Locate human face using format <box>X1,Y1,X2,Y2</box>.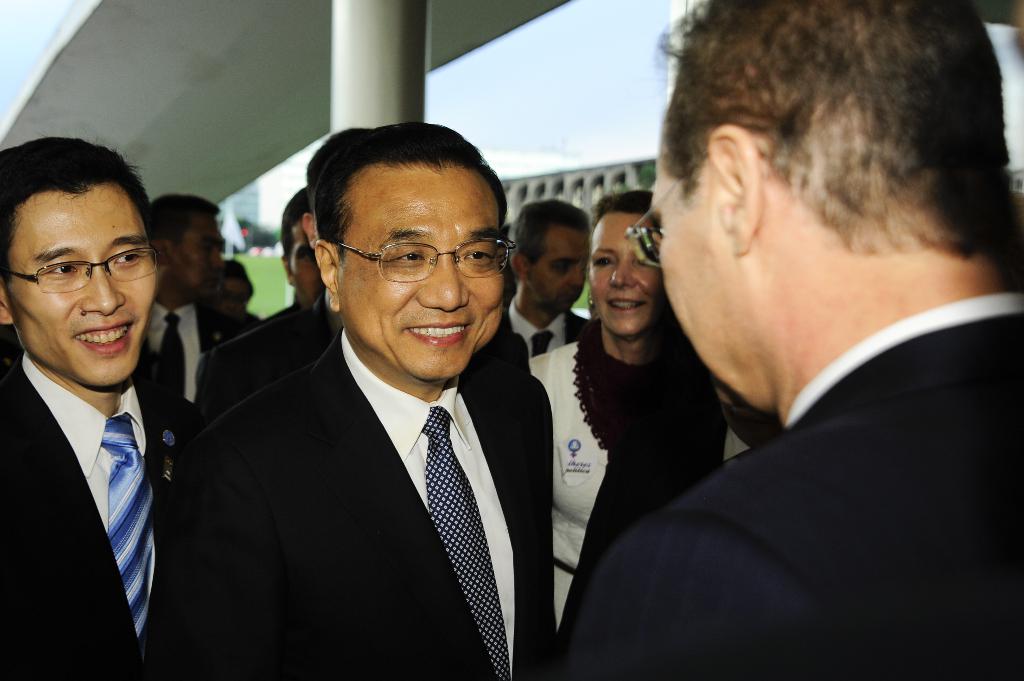
<box>6,197,153,387</box>.
